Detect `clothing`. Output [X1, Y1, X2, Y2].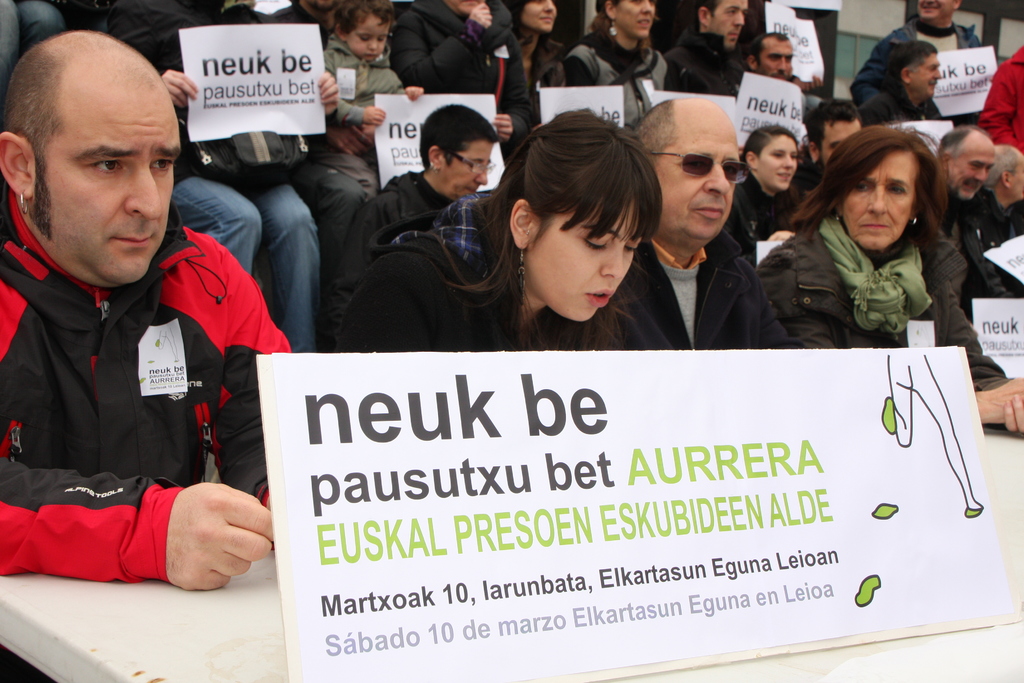
[845, 15, 989, 94].
